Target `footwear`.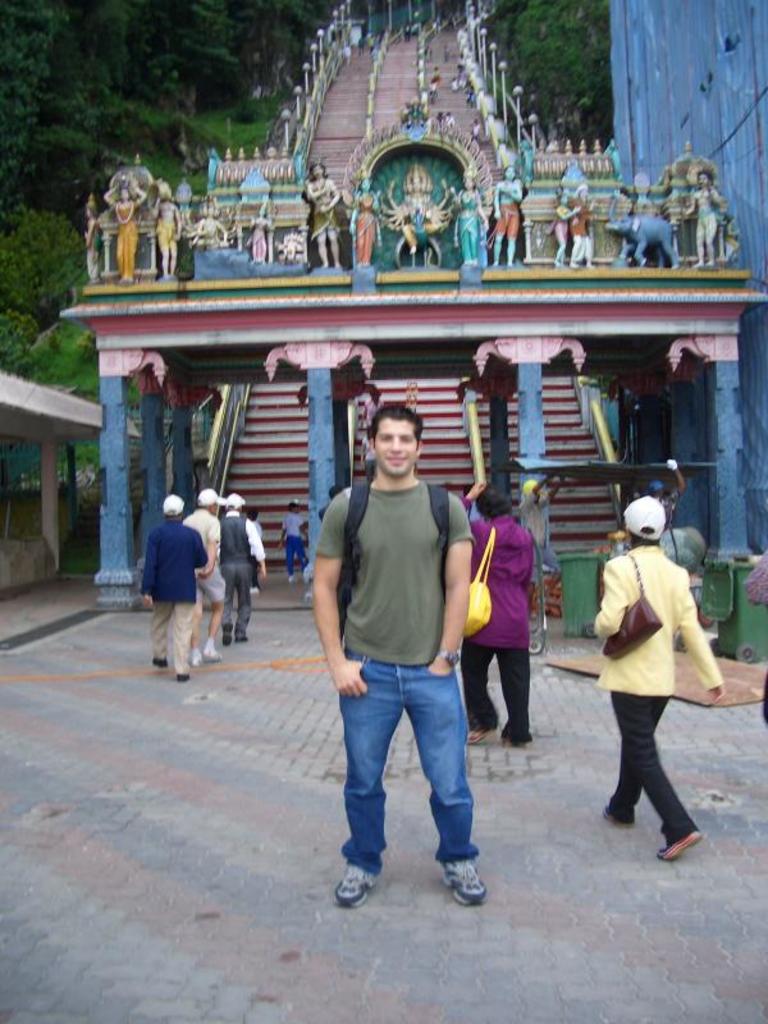
Target region: l=655, t=826, r=707, b=861.
